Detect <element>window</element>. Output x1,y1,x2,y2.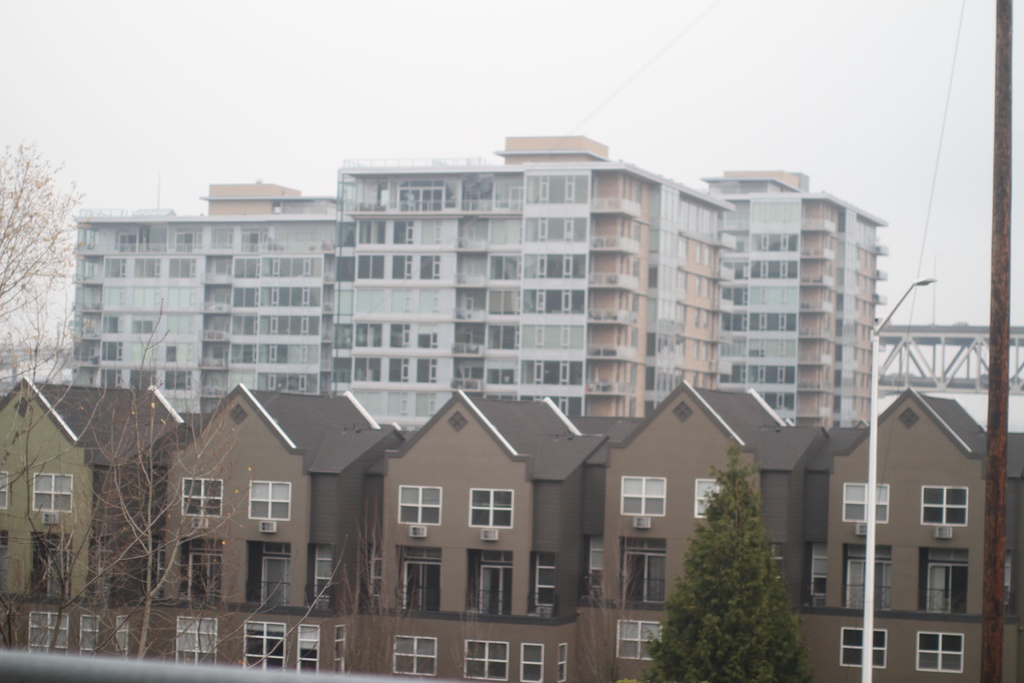
465,639,509,682.
